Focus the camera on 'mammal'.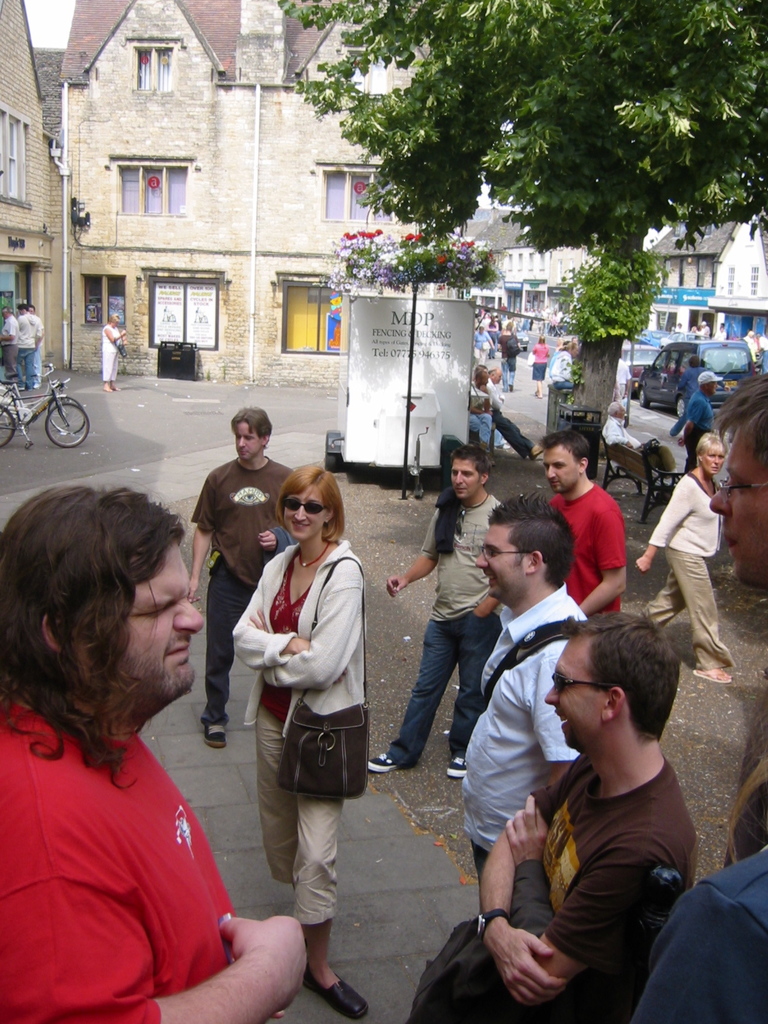
Focus region: bbox=(19, 304, 40, 387).
